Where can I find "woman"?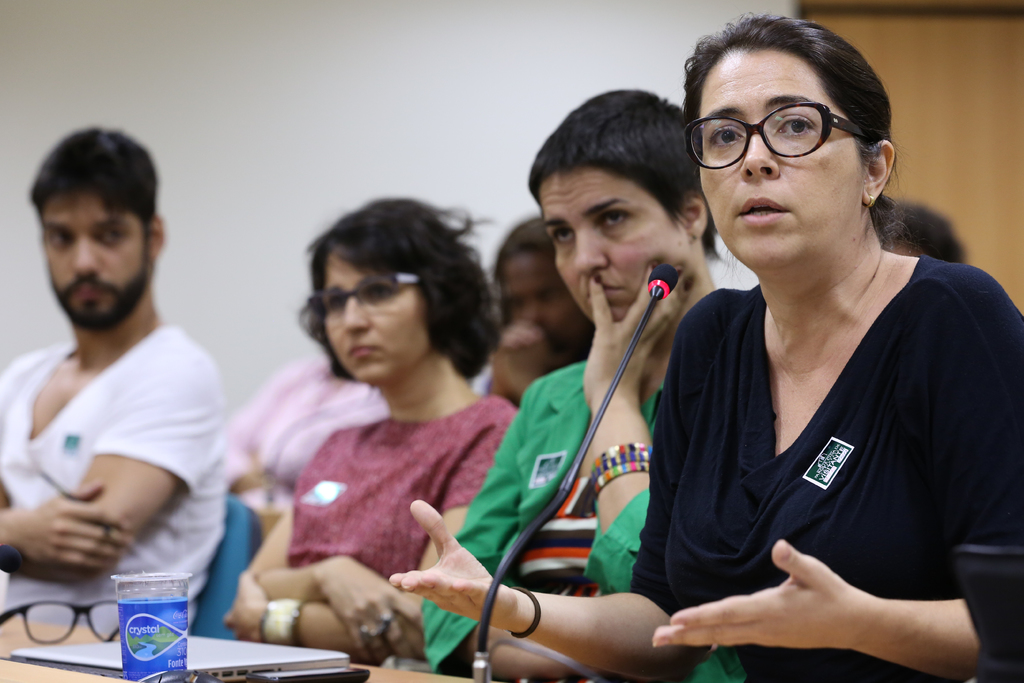
You can find it at {"left": 476, "top": 229, "right": 595, "bottom": 409}.
